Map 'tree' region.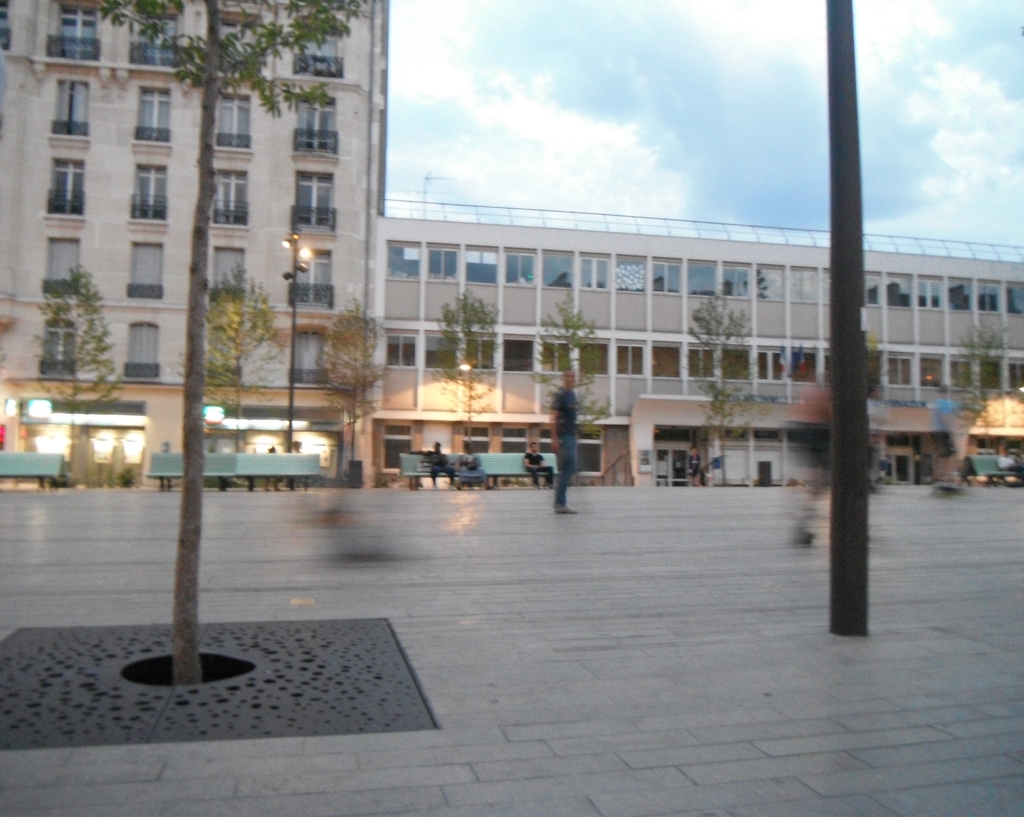
Mapped to <region>304, 284, 405, 464</region>.
